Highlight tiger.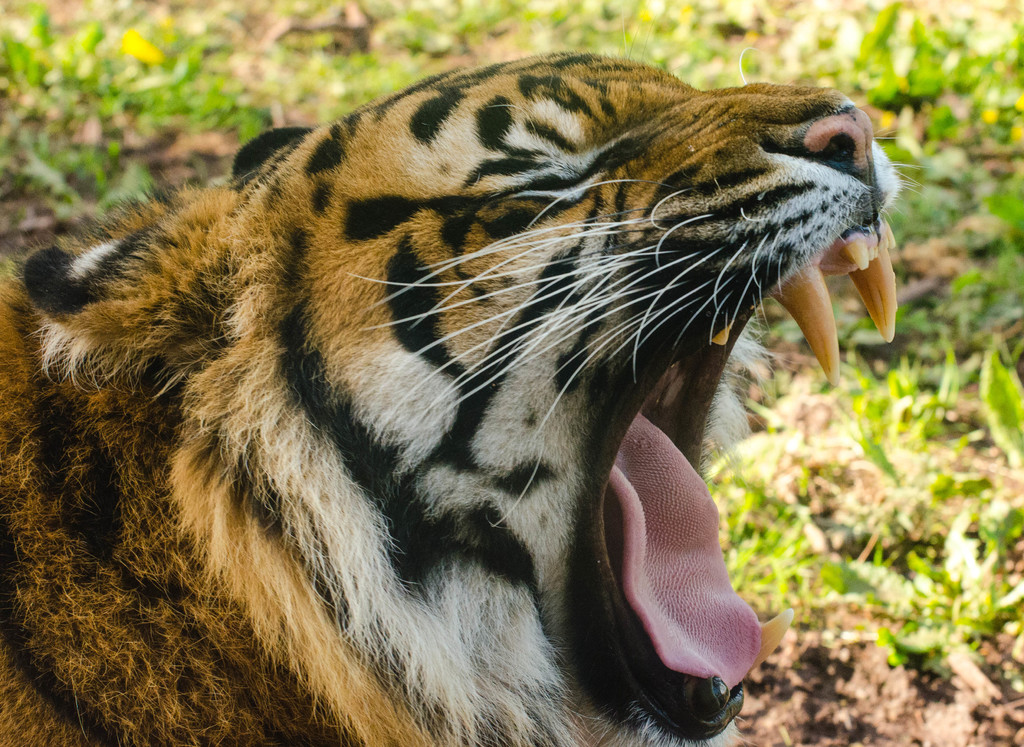
Highlighted region: detection(0, 4, 930, 746).
